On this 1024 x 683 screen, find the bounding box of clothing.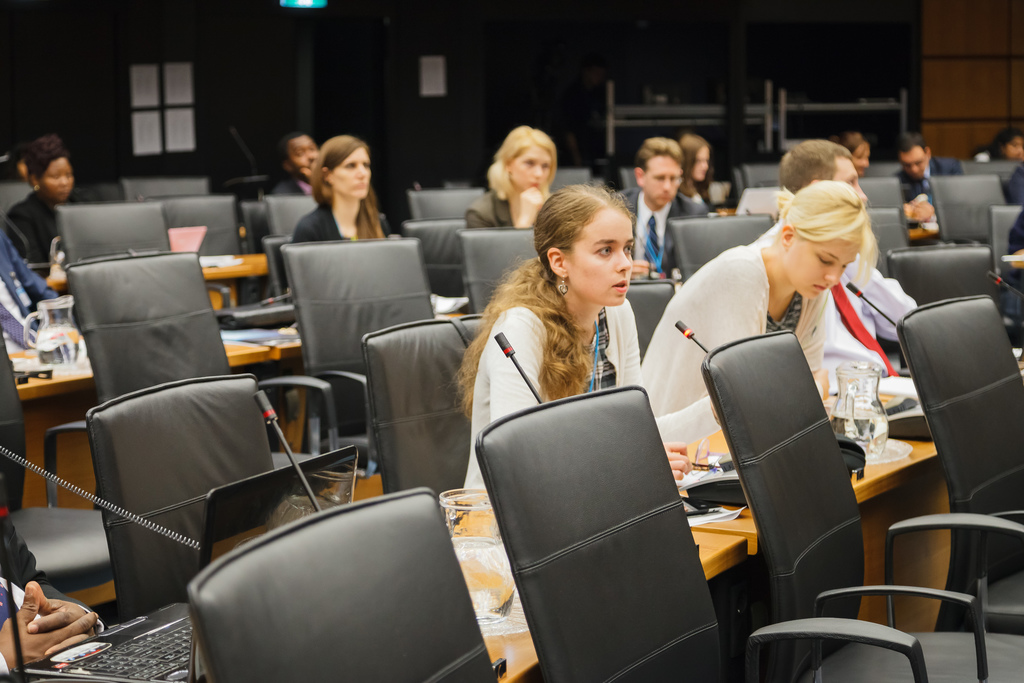
Bounding box: pyautogui.locateOnScreen(2, 128, 111, 330).
